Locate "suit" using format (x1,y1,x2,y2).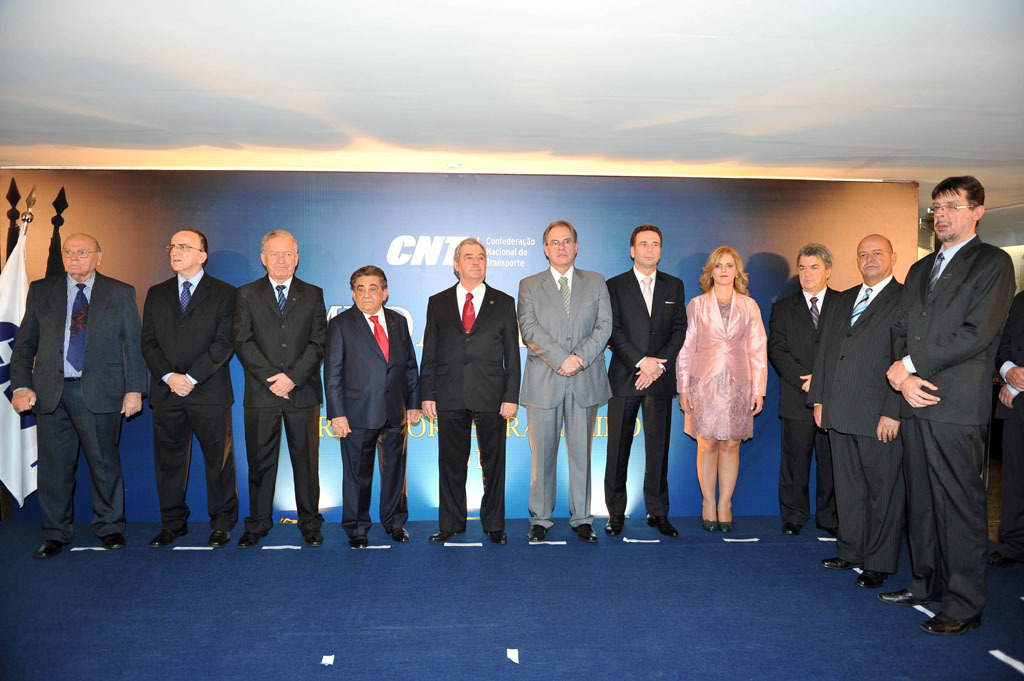
(898,233,1017,618).
